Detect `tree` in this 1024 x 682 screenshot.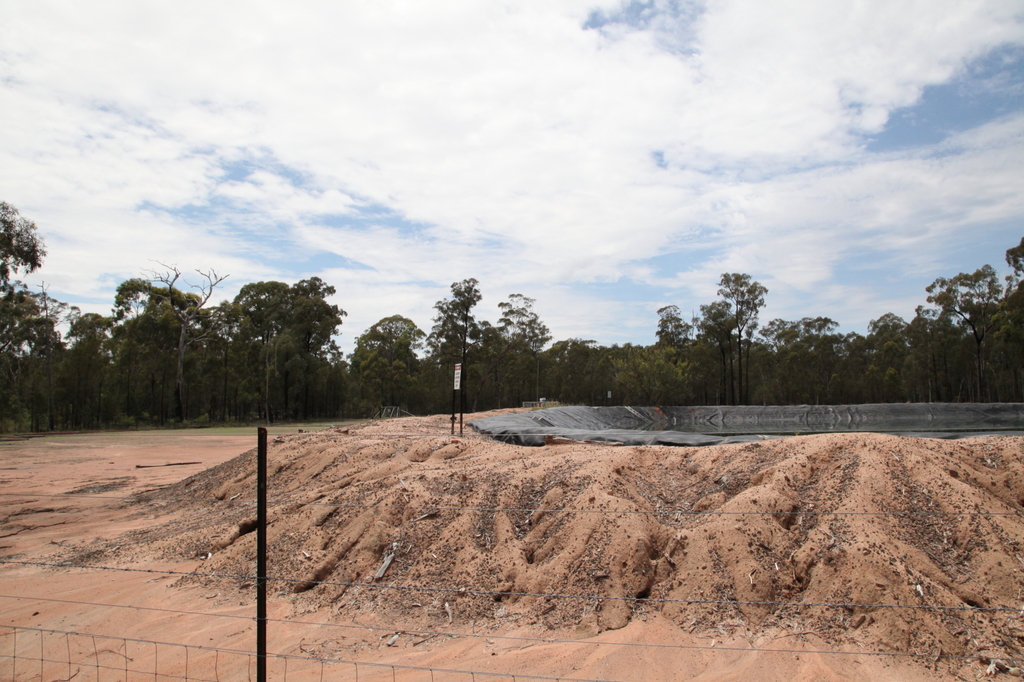
Detection: 924 254 996 393.
